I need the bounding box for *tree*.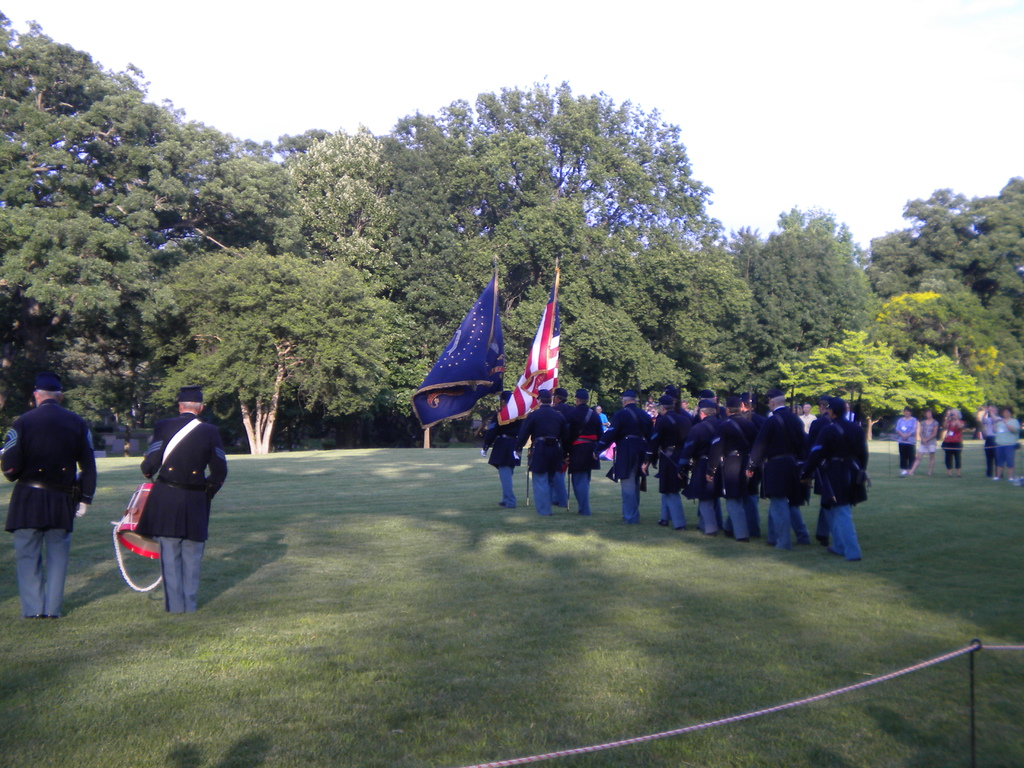
Here it is: detection(144, 243, 397, 446).
